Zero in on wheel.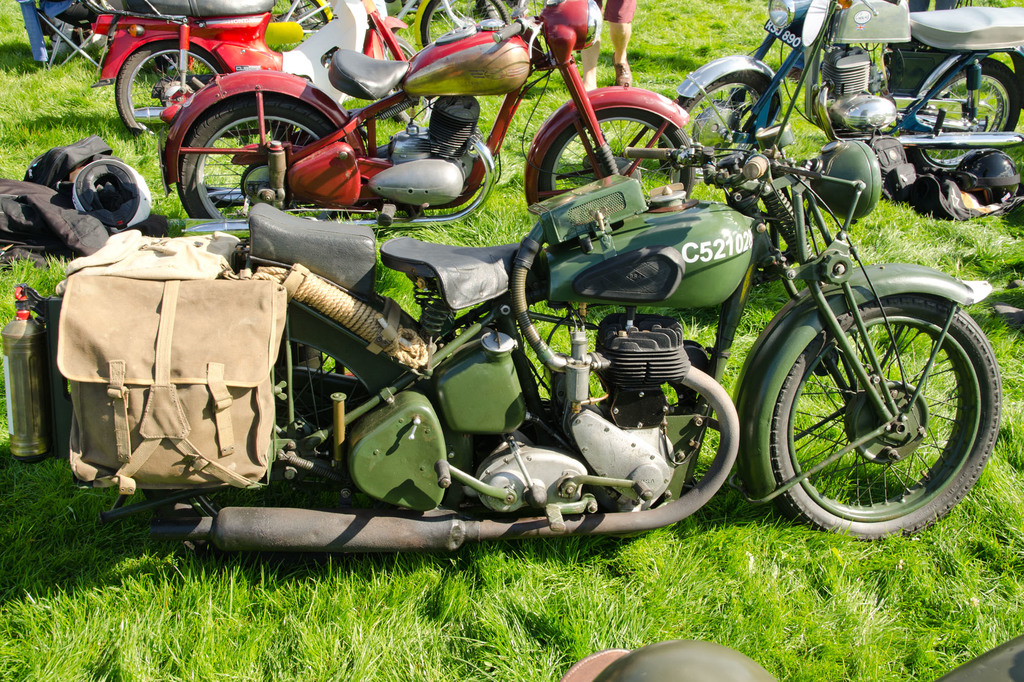
Zeroed in: 659:72:780:175.
